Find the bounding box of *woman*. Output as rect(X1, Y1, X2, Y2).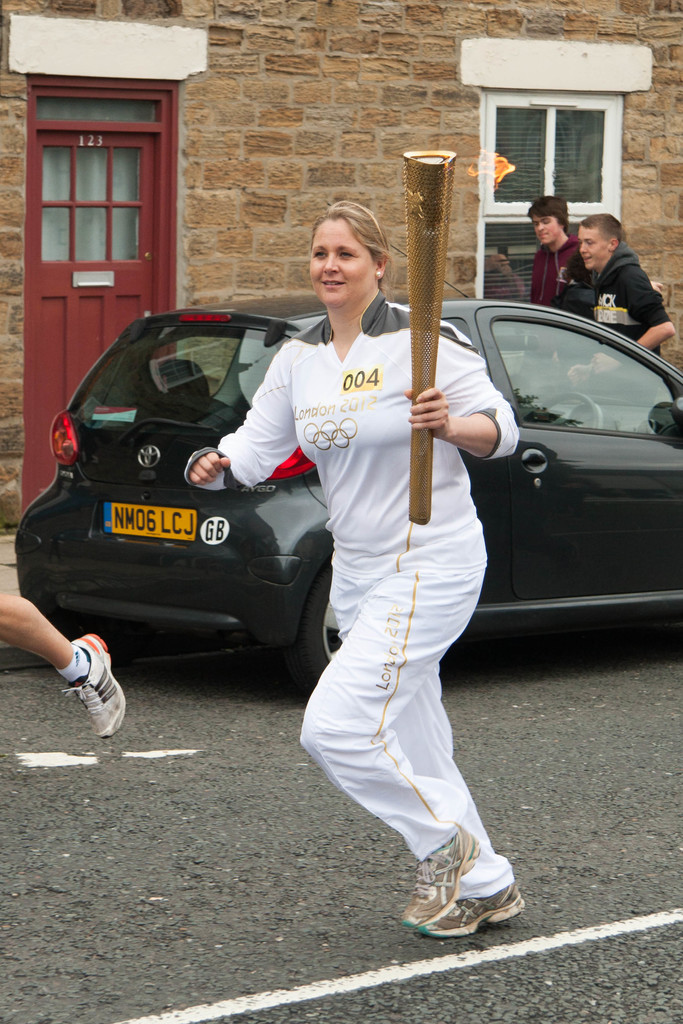
rect(187, 197, 529, 941).
